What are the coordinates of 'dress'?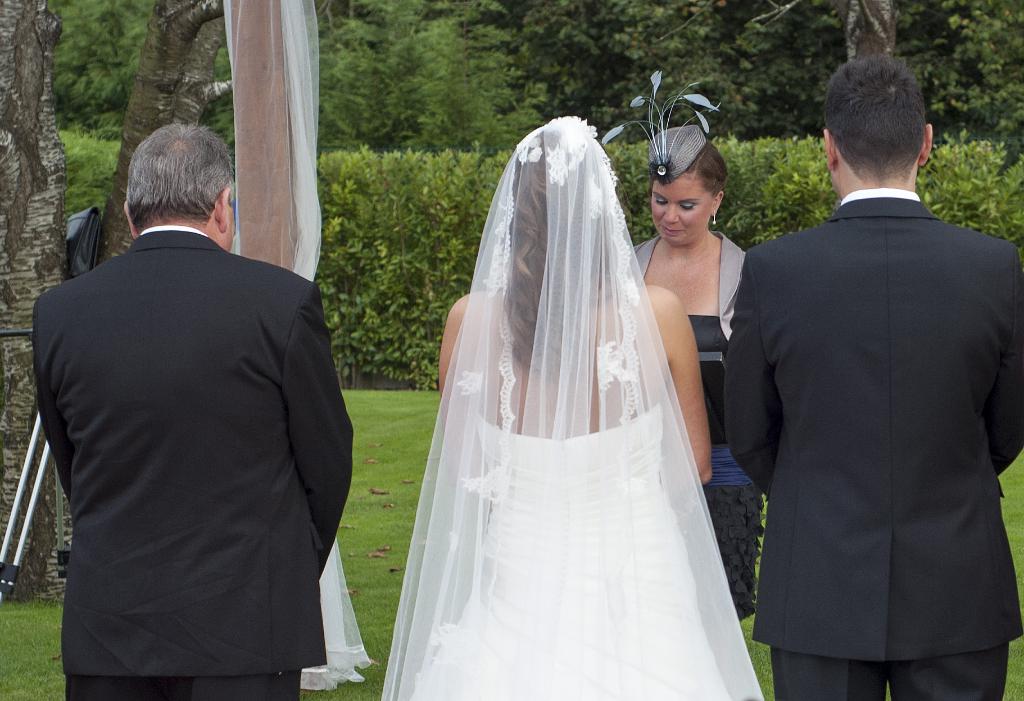
[689, 310, 766, 623].
